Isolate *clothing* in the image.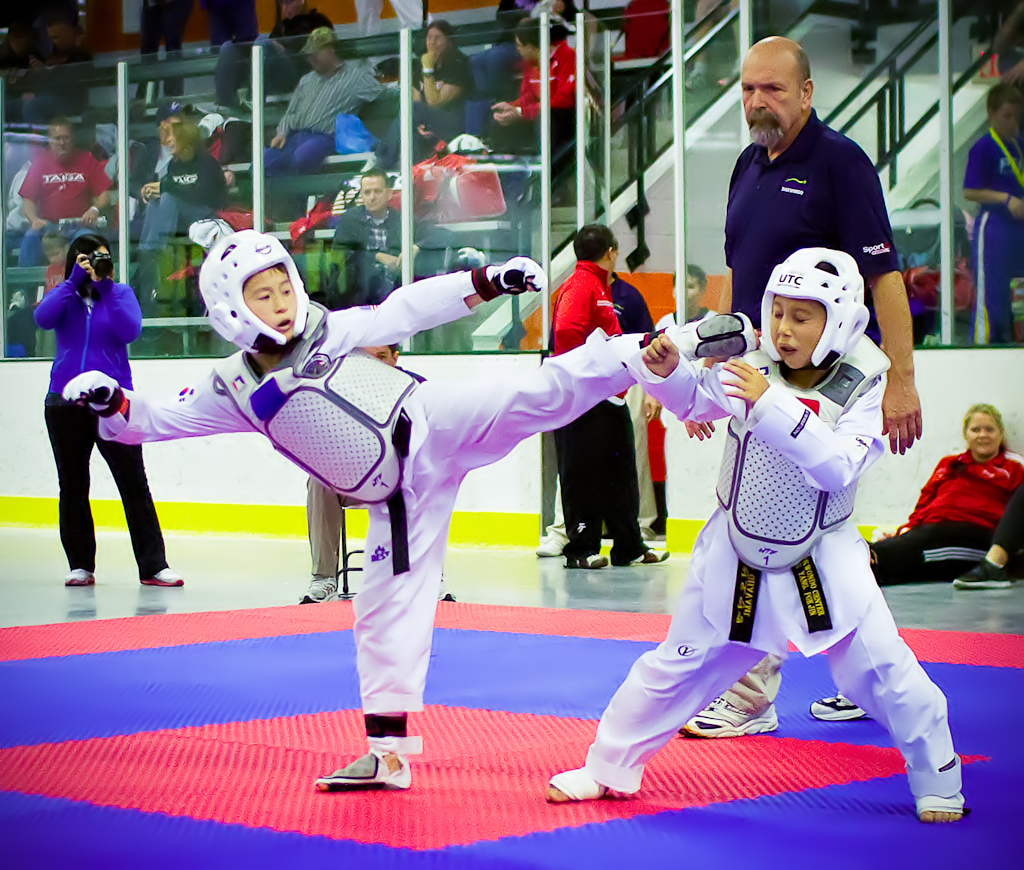
Isolated region: <box>606,271,651,340</box>.
